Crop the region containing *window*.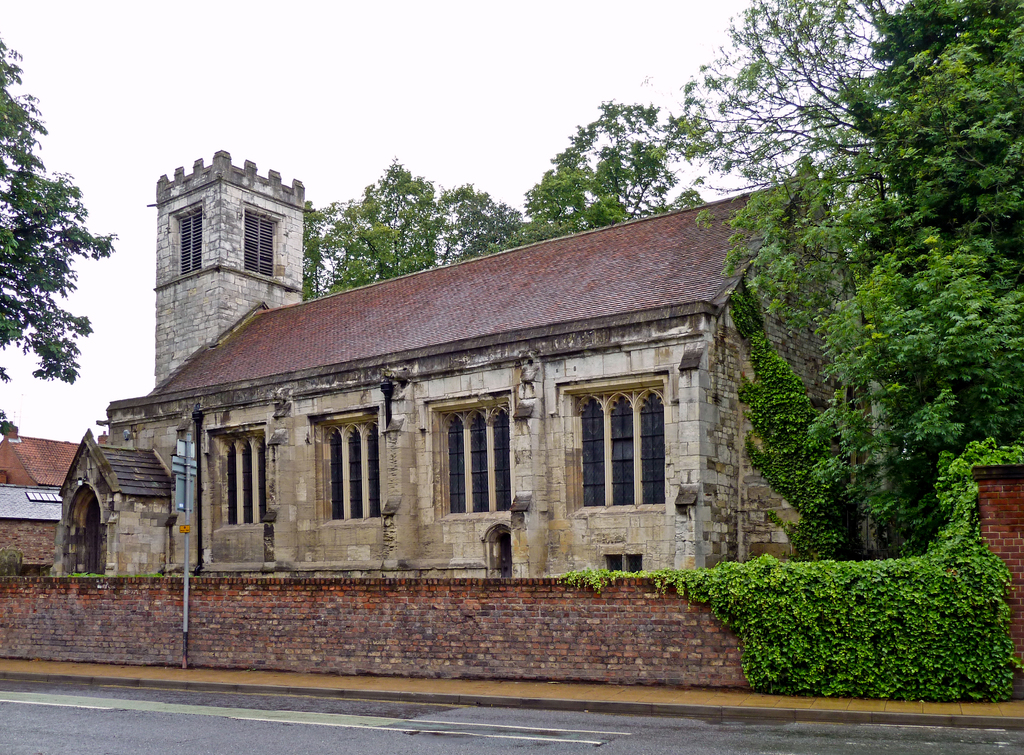
Crop region: region(446, 400, 514, 517).
